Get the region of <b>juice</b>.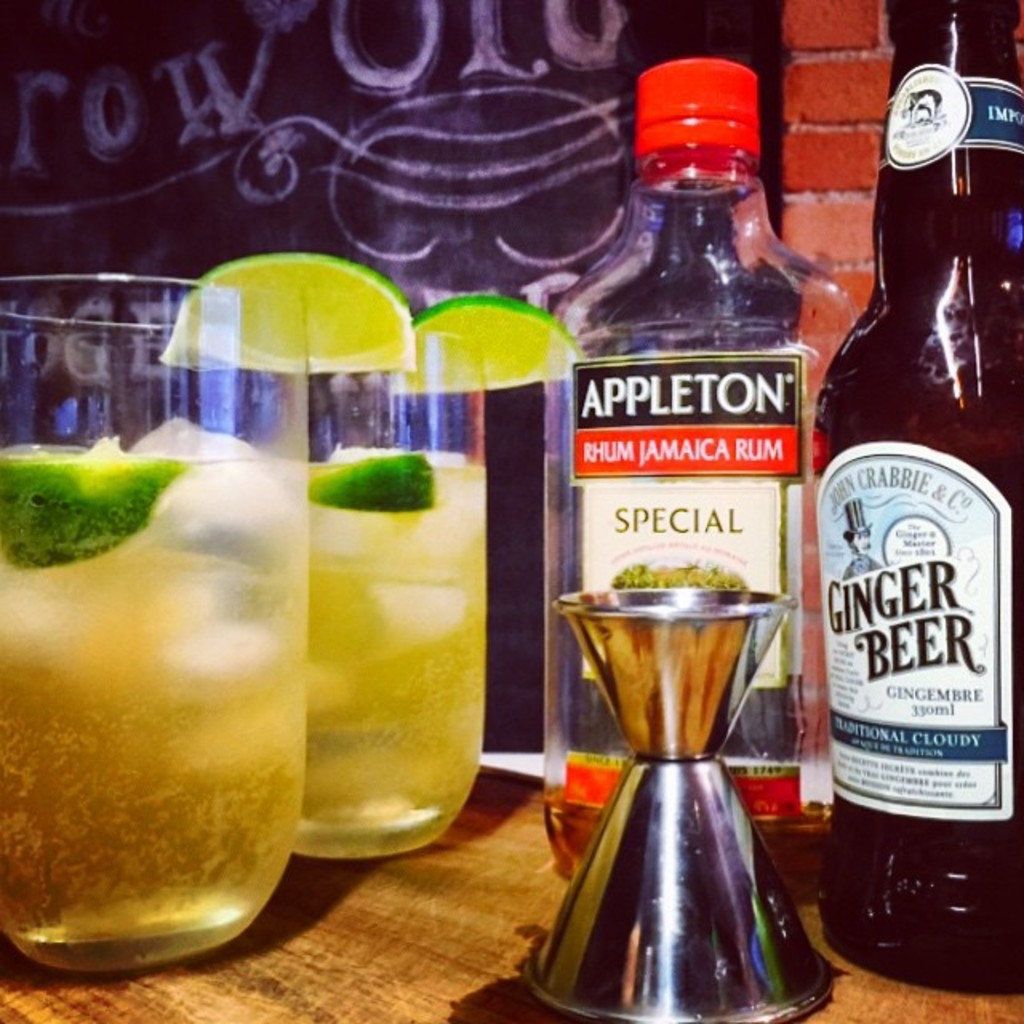
pyautogui.locateOnScreen(246, 450, 491, 854).
